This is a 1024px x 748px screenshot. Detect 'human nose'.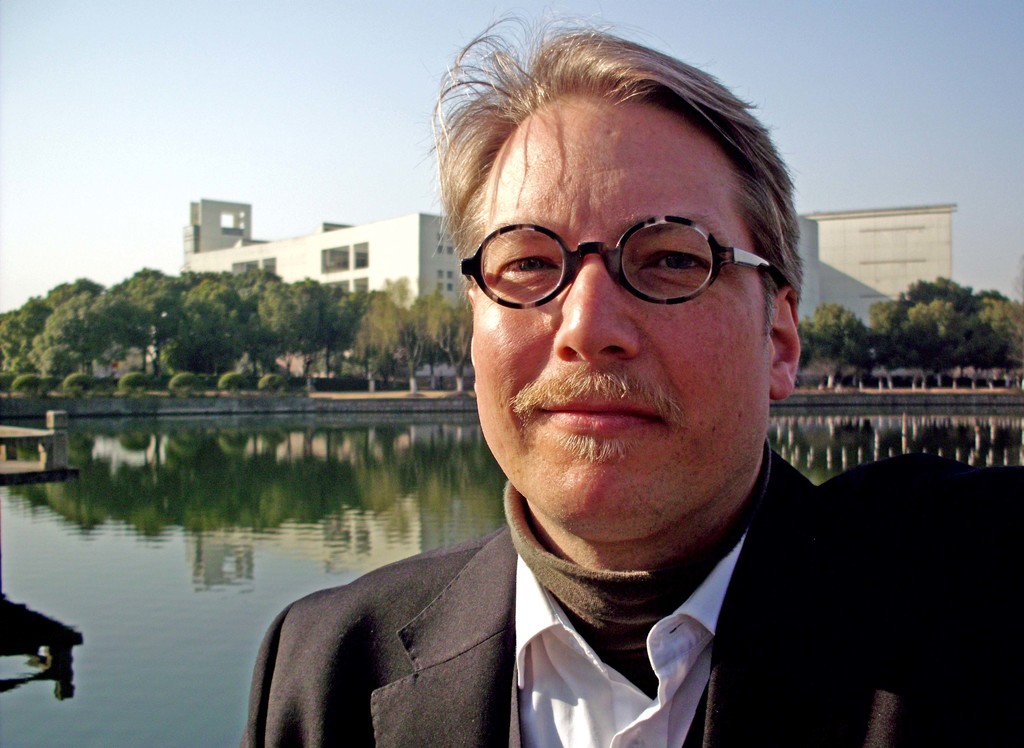
box=[553, 249, 644, 361].
